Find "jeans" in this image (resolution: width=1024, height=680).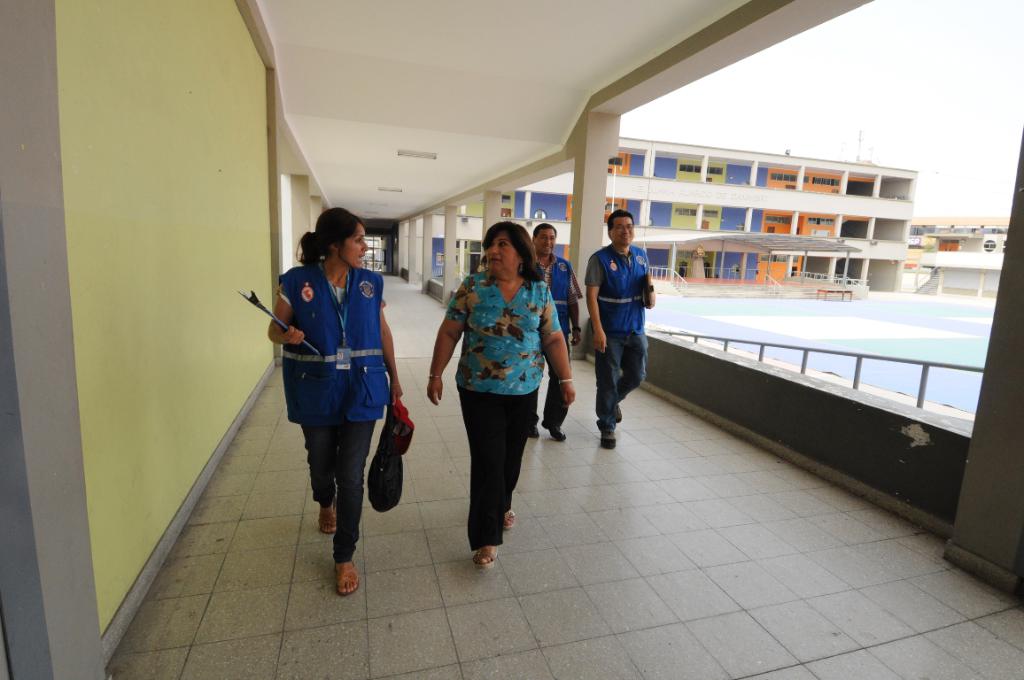
(x1=593, y1=338, x2=648, y2=437).
